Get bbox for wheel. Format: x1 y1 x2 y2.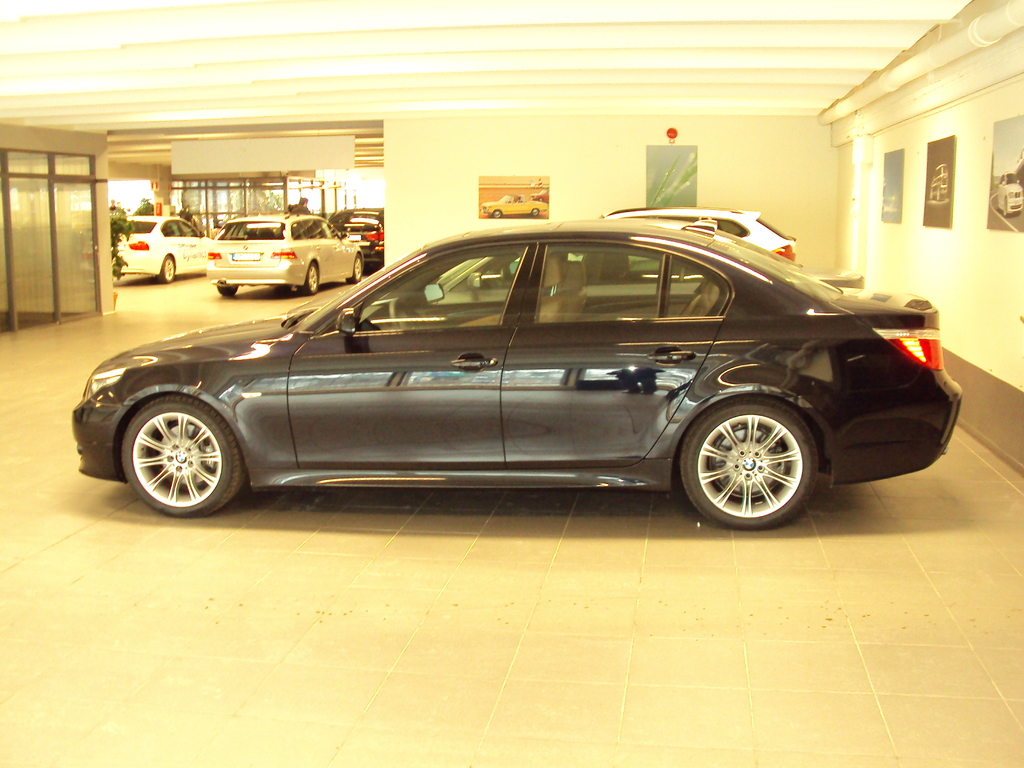
157 257 174 283.
